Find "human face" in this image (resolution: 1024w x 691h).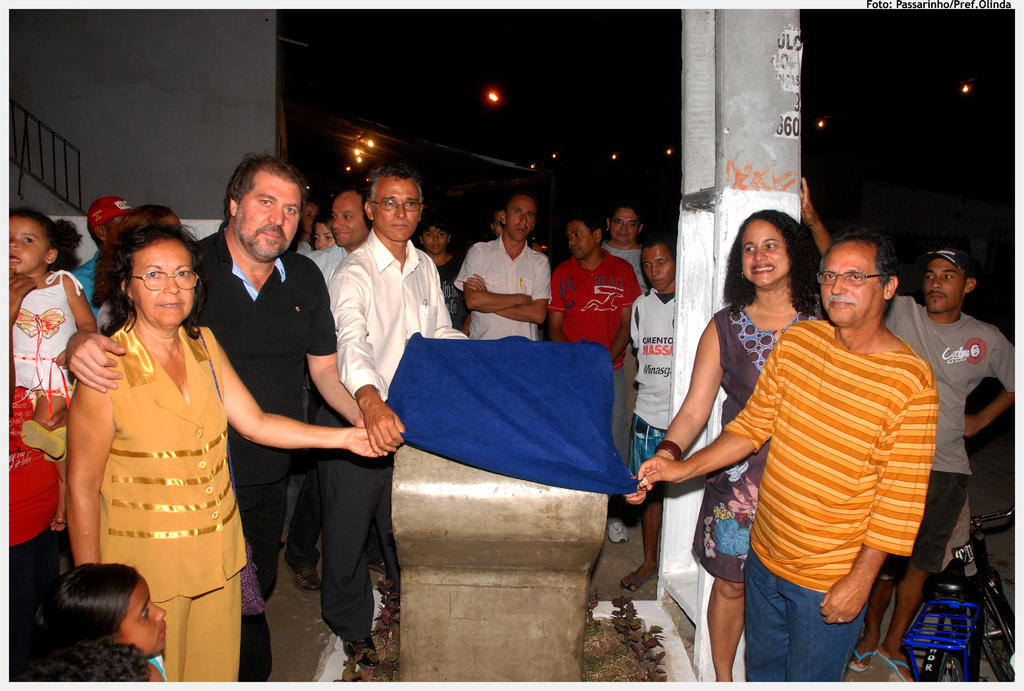
(x1=924, y1=257, x2=965, y2=314).
